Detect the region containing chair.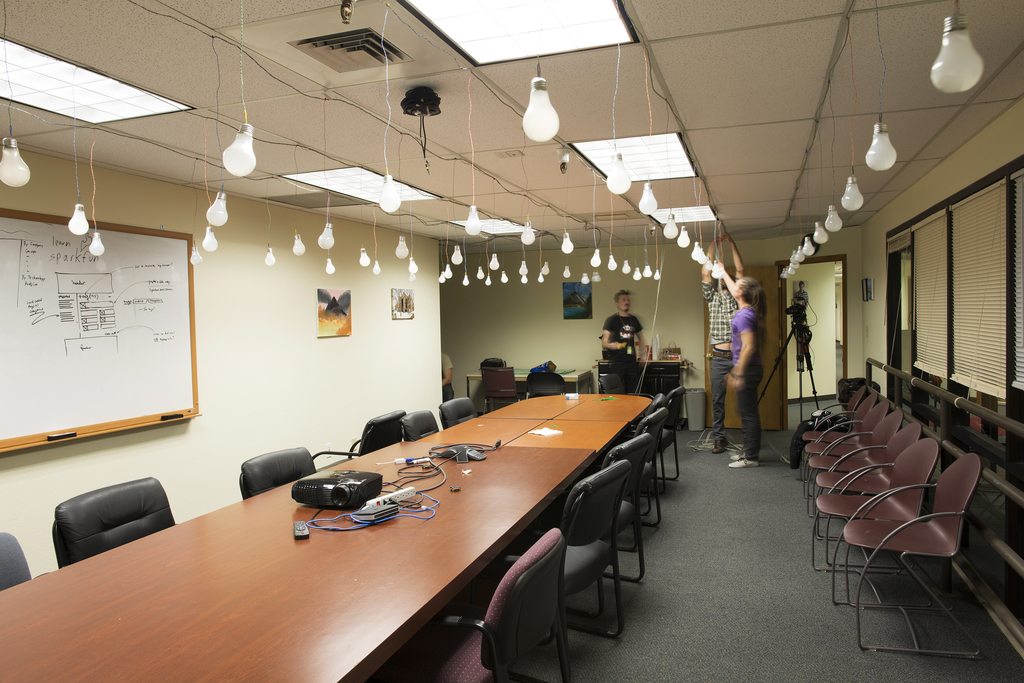
801,383,863,463.
